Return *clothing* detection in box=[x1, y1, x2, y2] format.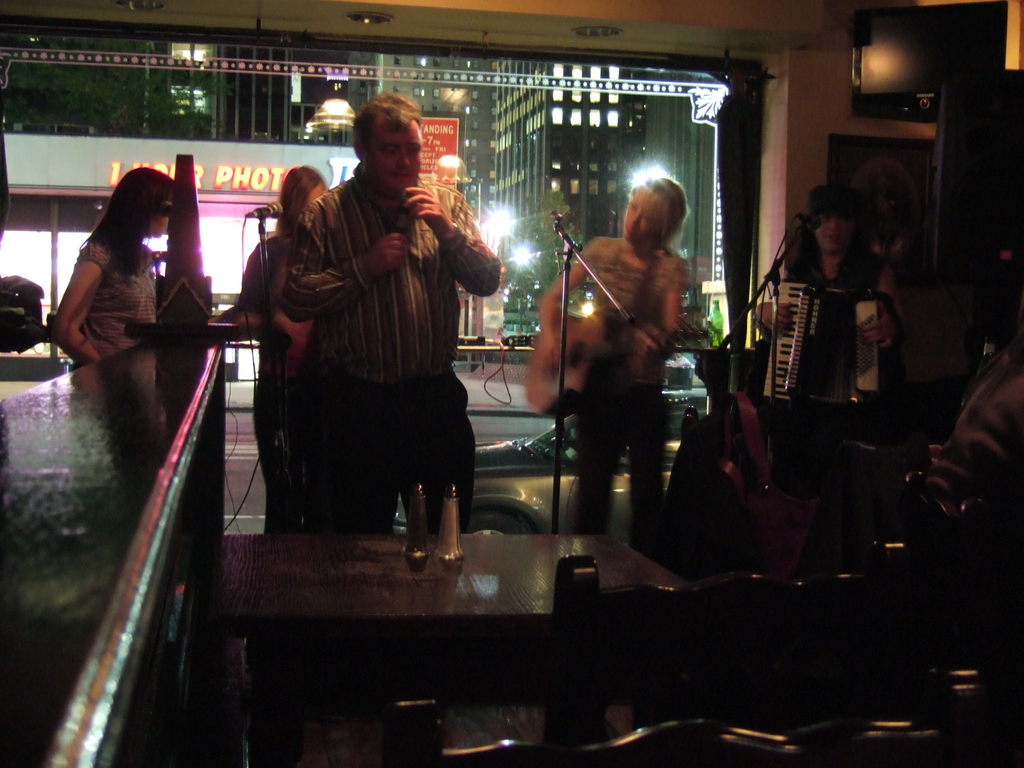
box=[236, 120, 499, 551].
